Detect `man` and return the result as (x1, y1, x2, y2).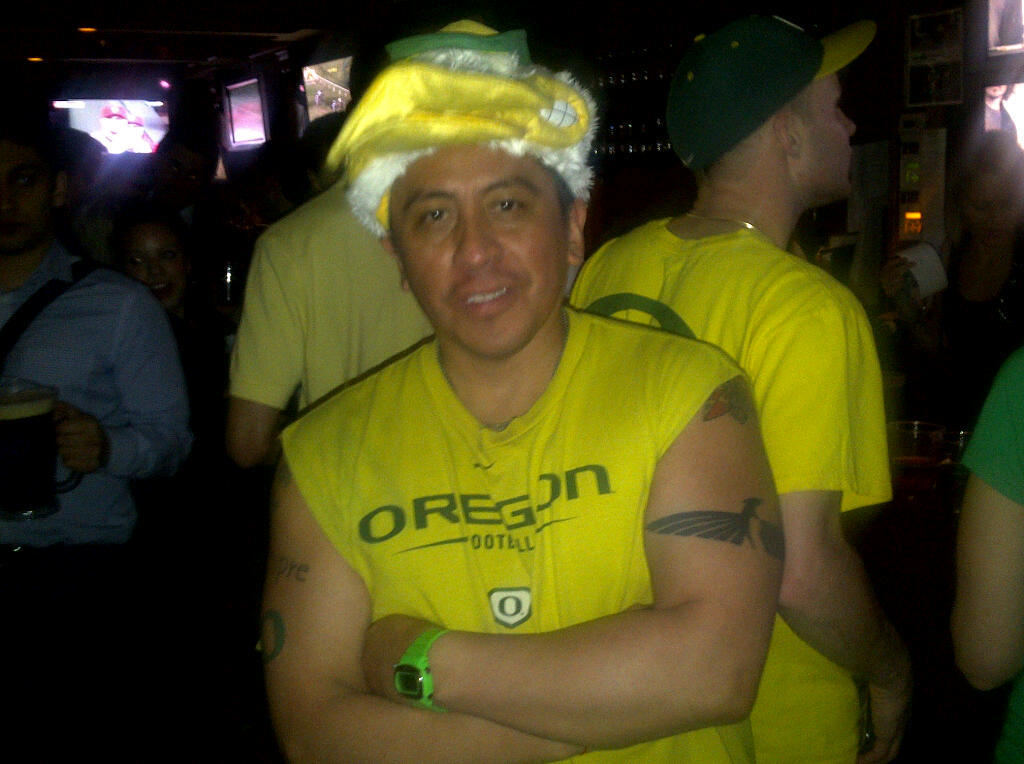
(223, 180, 438, 478).
